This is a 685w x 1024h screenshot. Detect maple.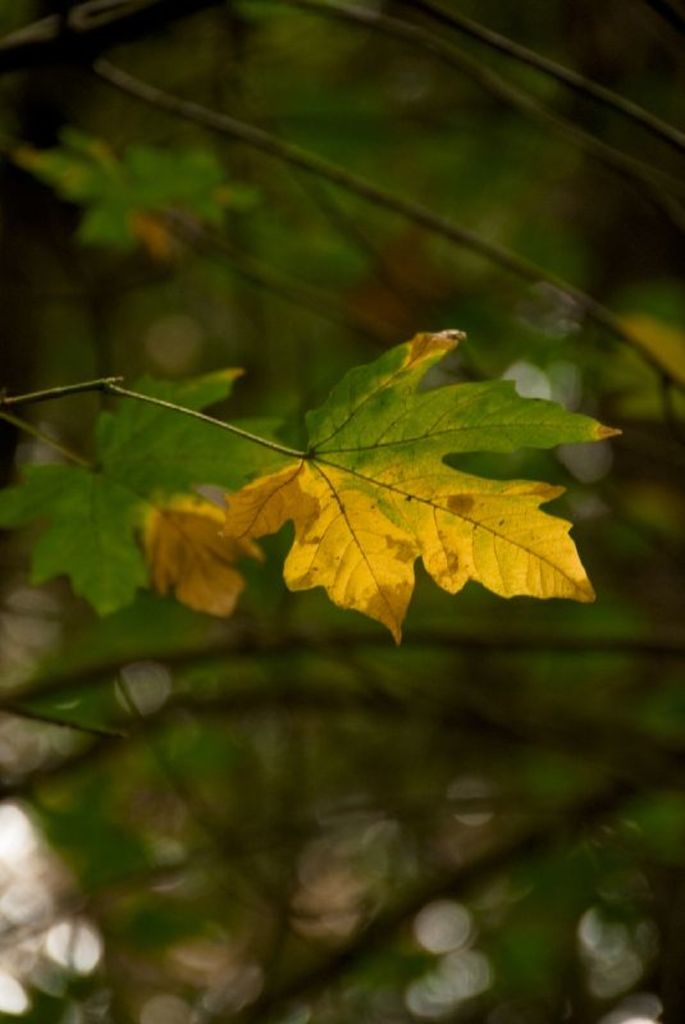
bbox=(172, 305, 594, 613).
